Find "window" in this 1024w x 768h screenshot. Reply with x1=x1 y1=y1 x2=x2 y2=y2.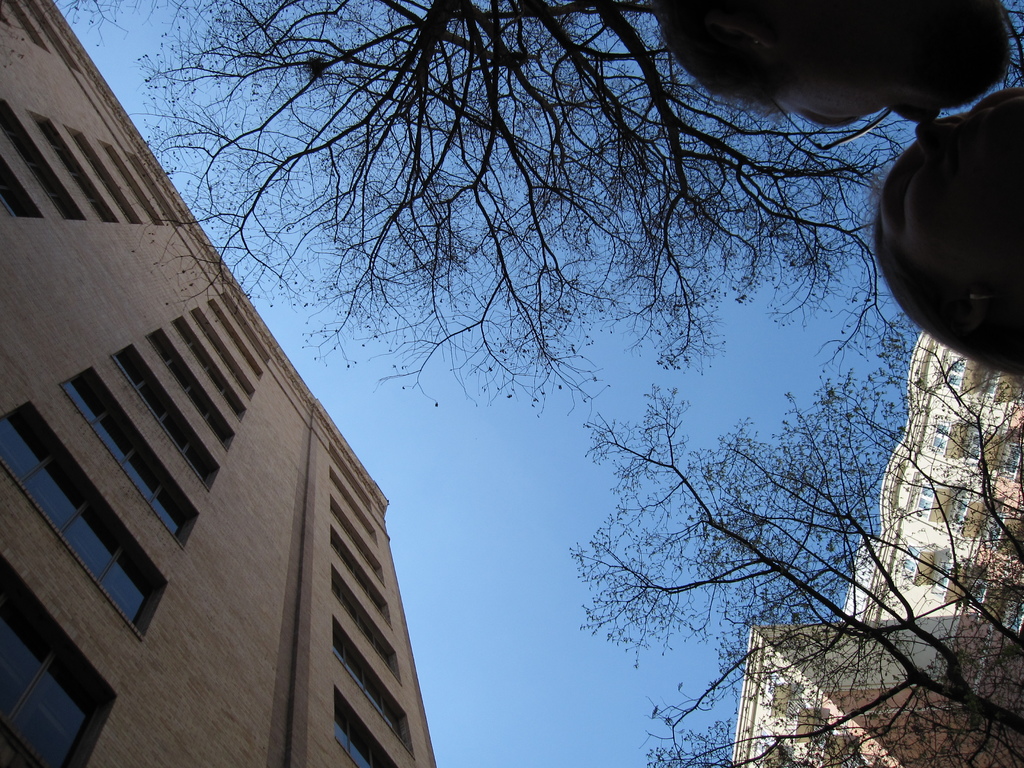
x1=63 y1=372 x2=194 y2=541.
